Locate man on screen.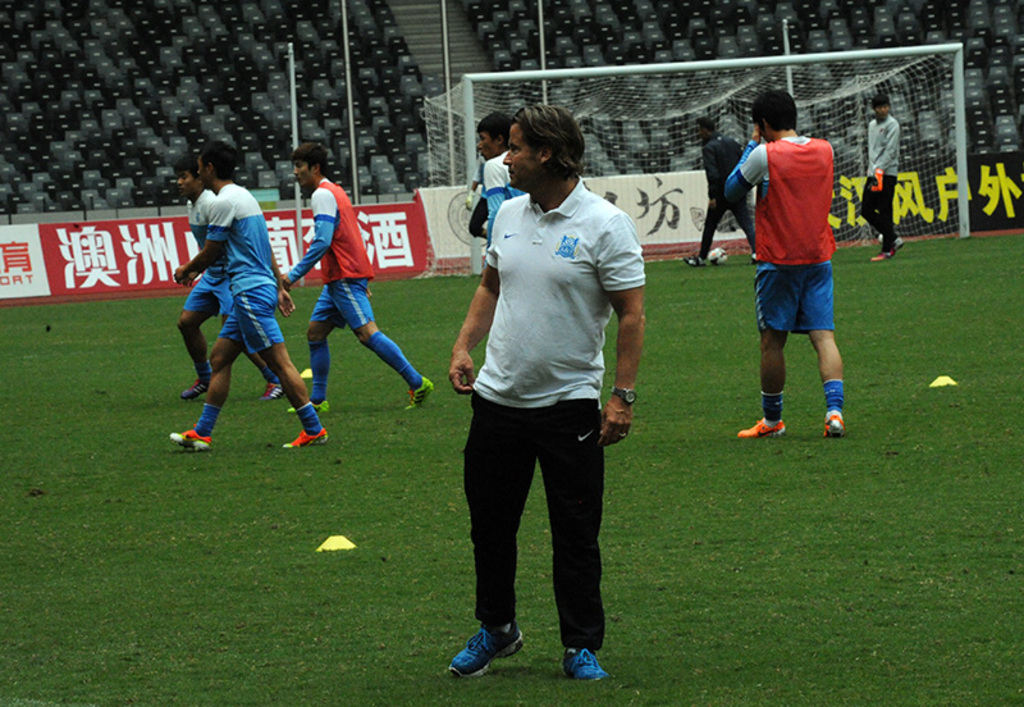
On screen at BBox(169, 143, 330, 453).
